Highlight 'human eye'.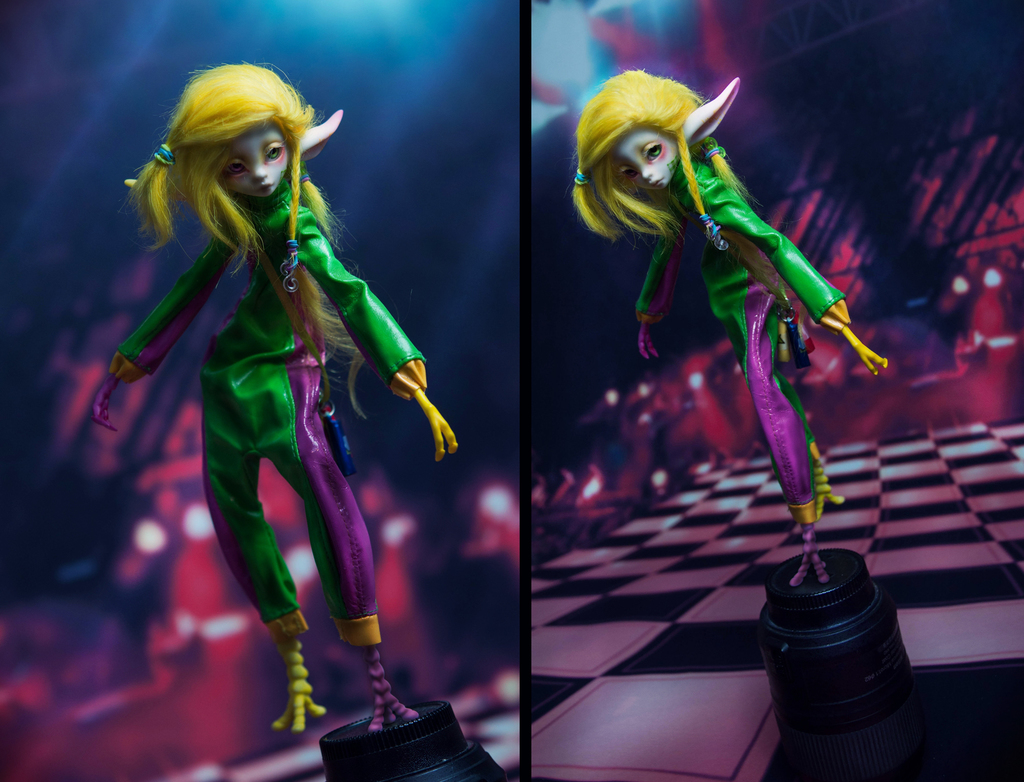
Highlighted region: Rect(617, 166, 634, 178).
